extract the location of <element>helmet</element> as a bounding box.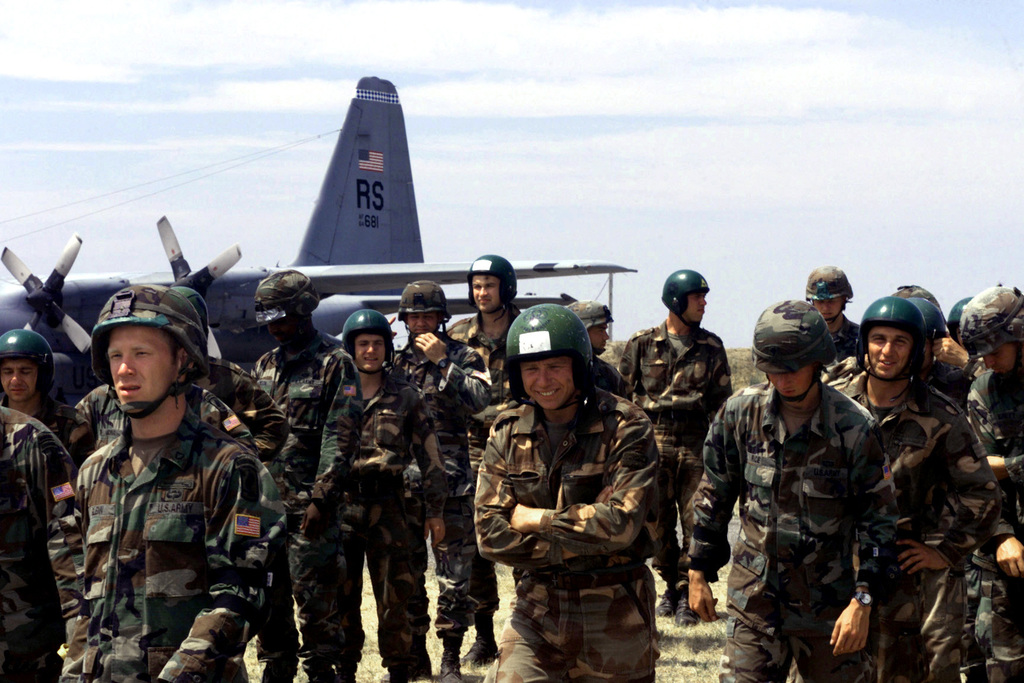
[left=248, top=269, right=330, bottom=349].
